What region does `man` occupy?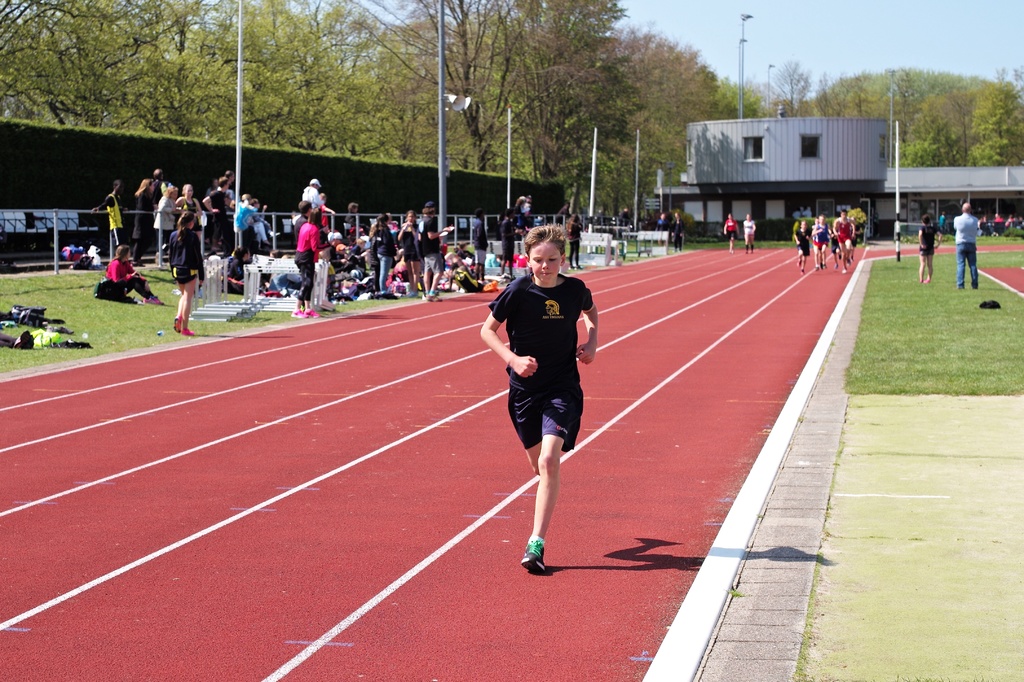
crop(499, 202, 602, 576).
